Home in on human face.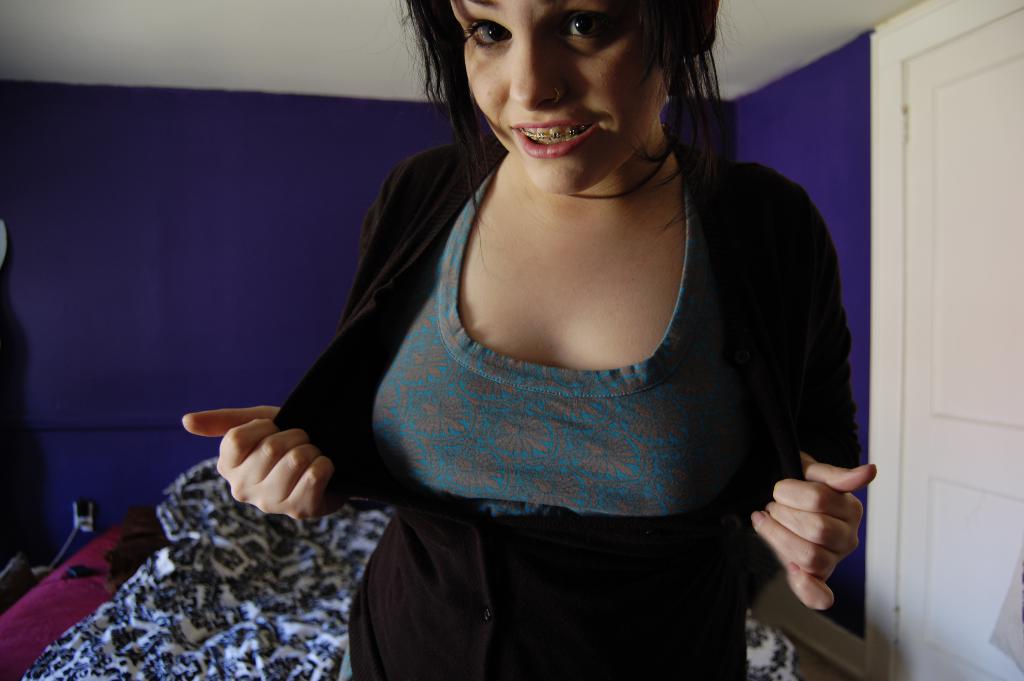
Homed in at pyautogui.locateOnScreen(448, 0, 685, 199).
